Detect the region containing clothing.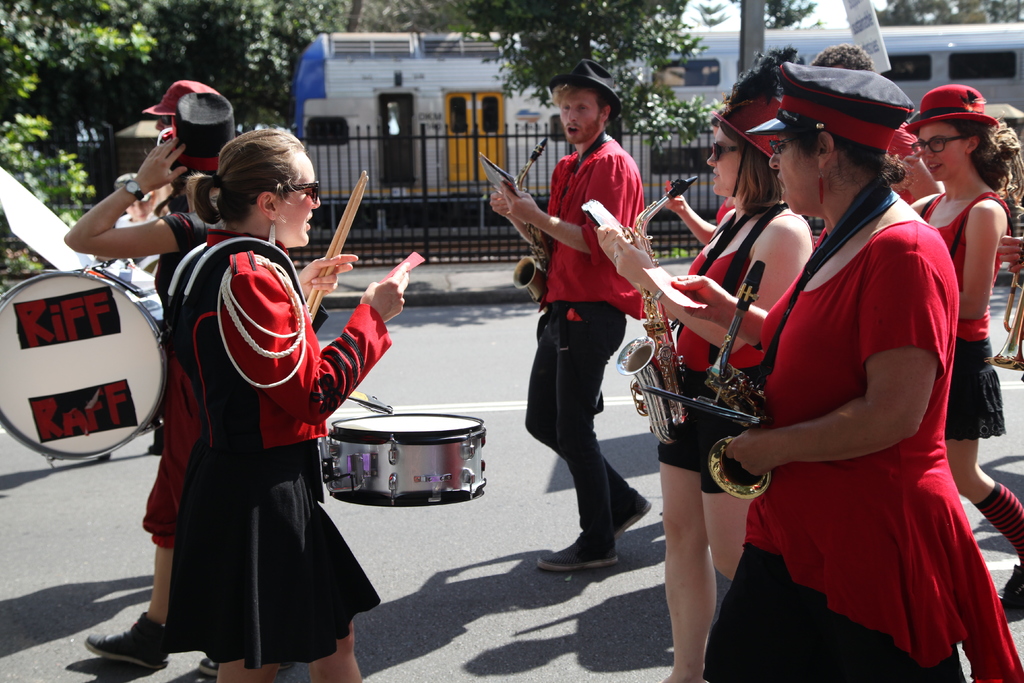
[728,158,984,631].
